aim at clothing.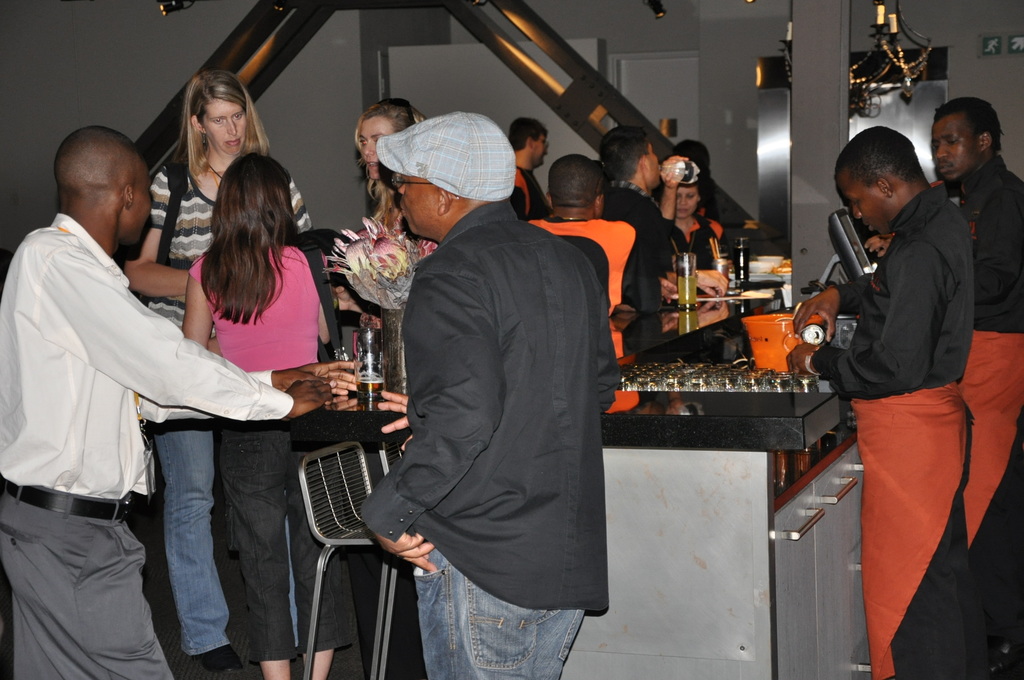
Aimed at left=925, top=155, right=1023, bottom=586.
